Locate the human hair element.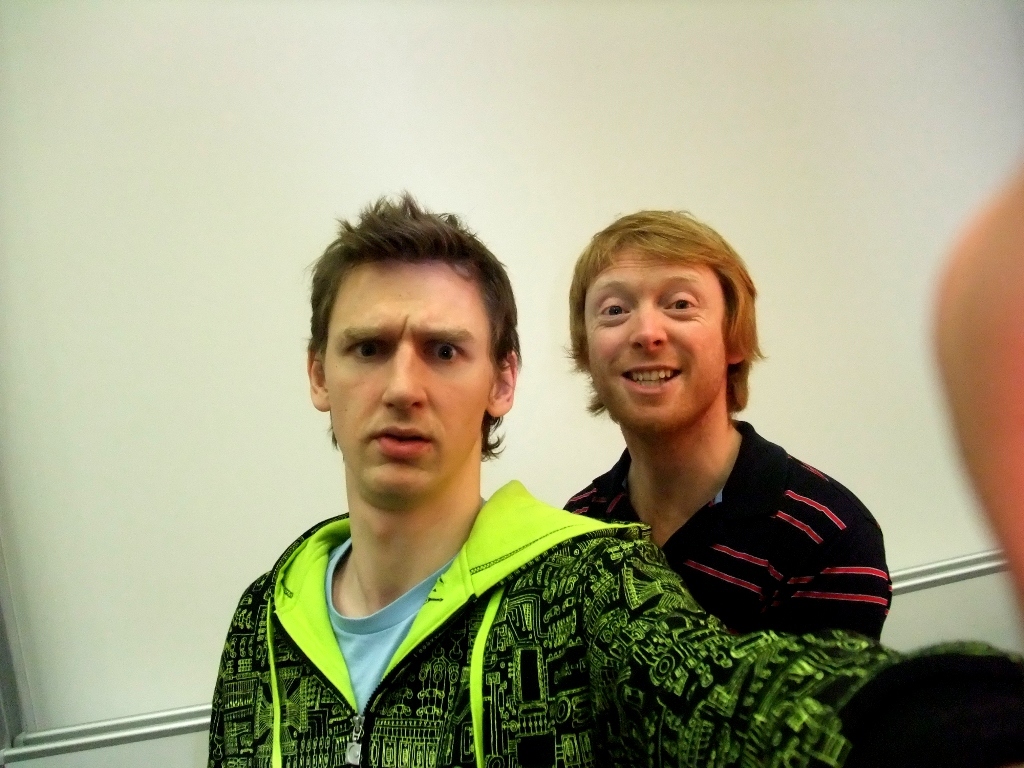
Element bbox: 561,205,767,422.
